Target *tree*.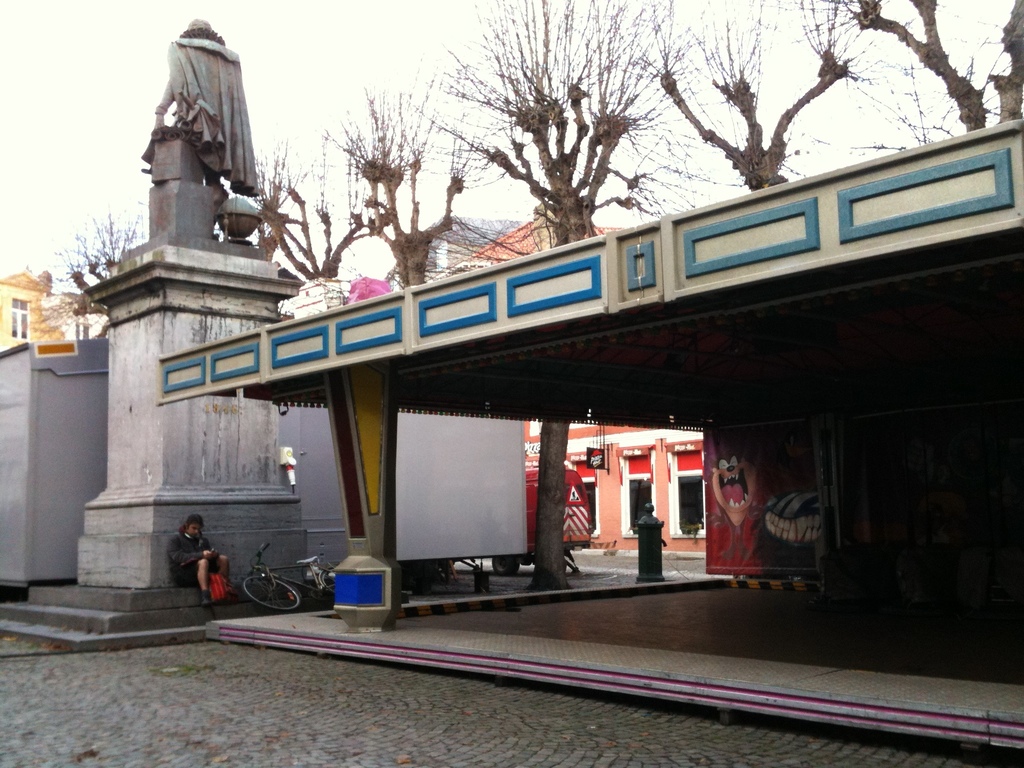
Target region: box(416, 0, 719, 239).
